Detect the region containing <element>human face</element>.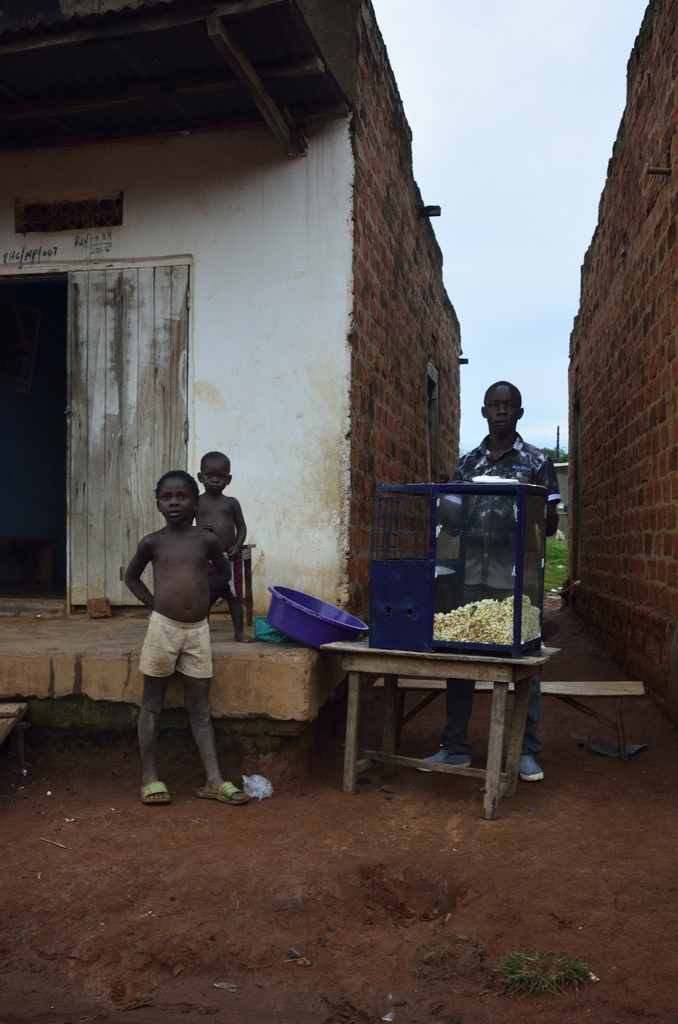
l=204, t=455, r=227, b=497.
